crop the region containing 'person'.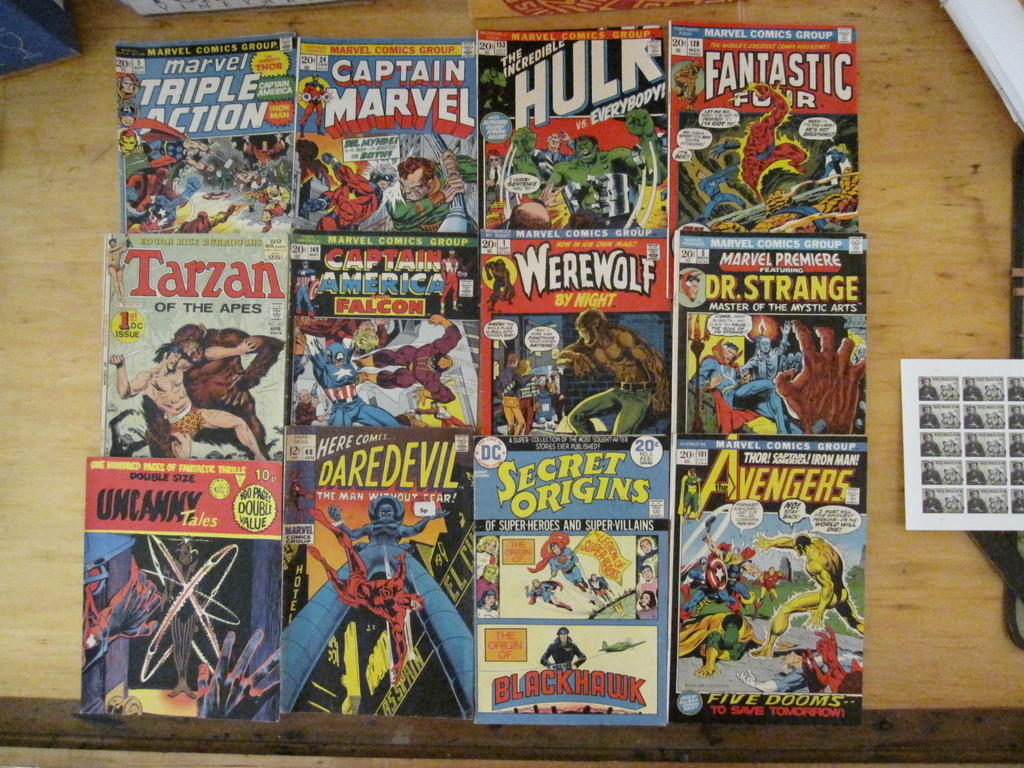
Crop region: (left=476, top=564, right=500, bottom=602).
